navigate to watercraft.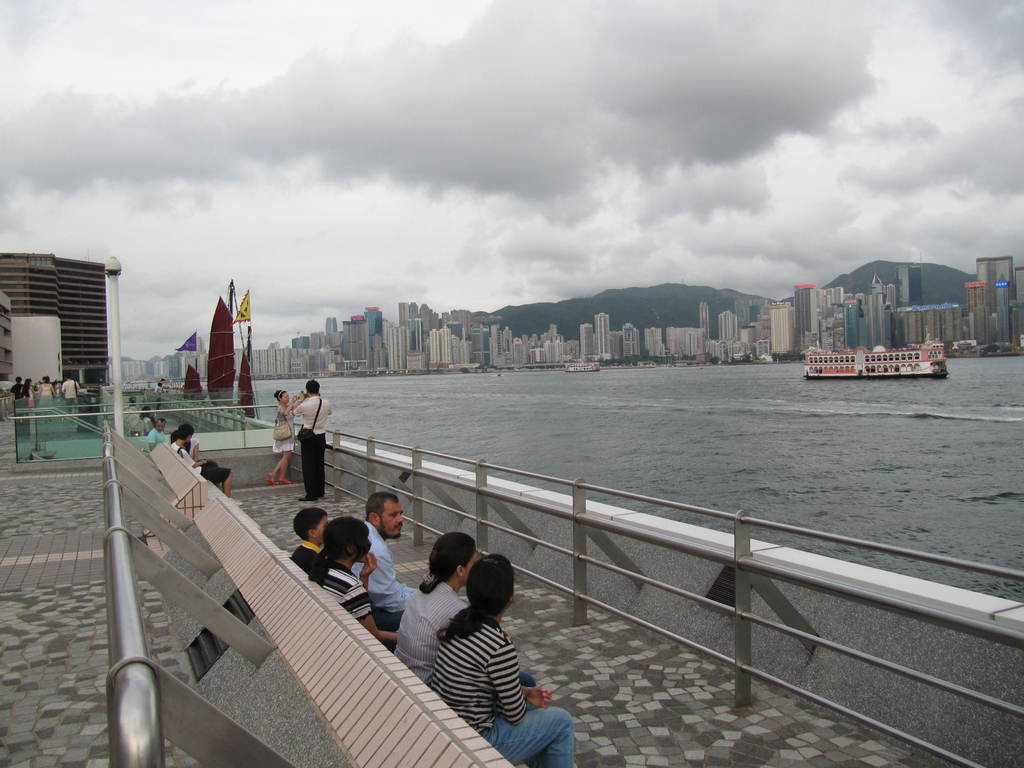
Navigation target: box(803, 324, 961, 380).
